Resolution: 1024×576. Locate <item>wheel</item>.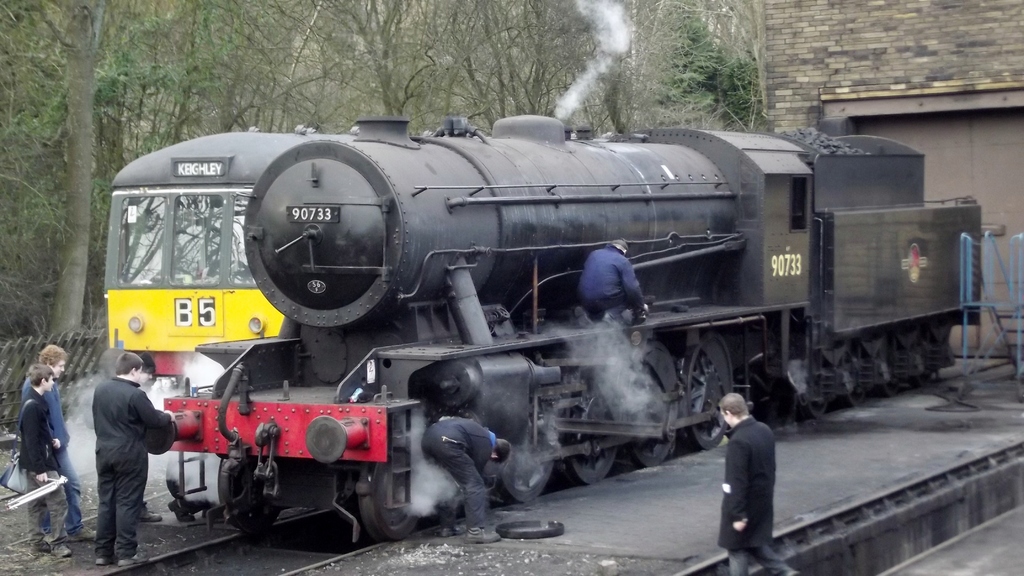
{"left": 506, "top": 461, "right": 563, "bottom": 496}.
